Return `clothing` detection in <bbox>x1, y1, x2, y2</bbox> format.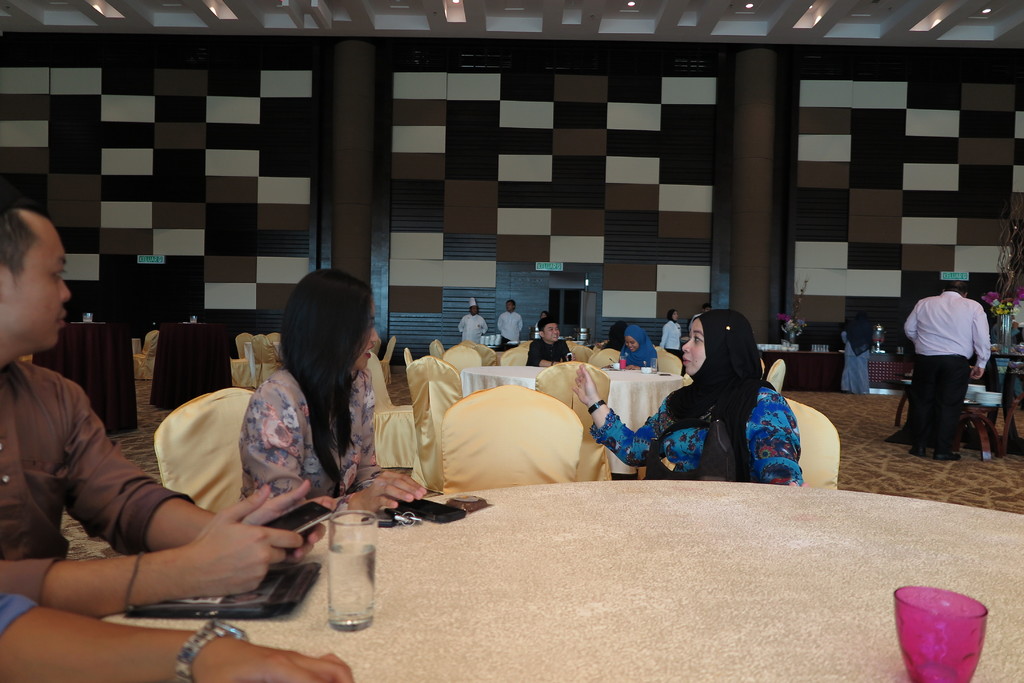
<bbox>459, 311, 485, 352</bbox>.
